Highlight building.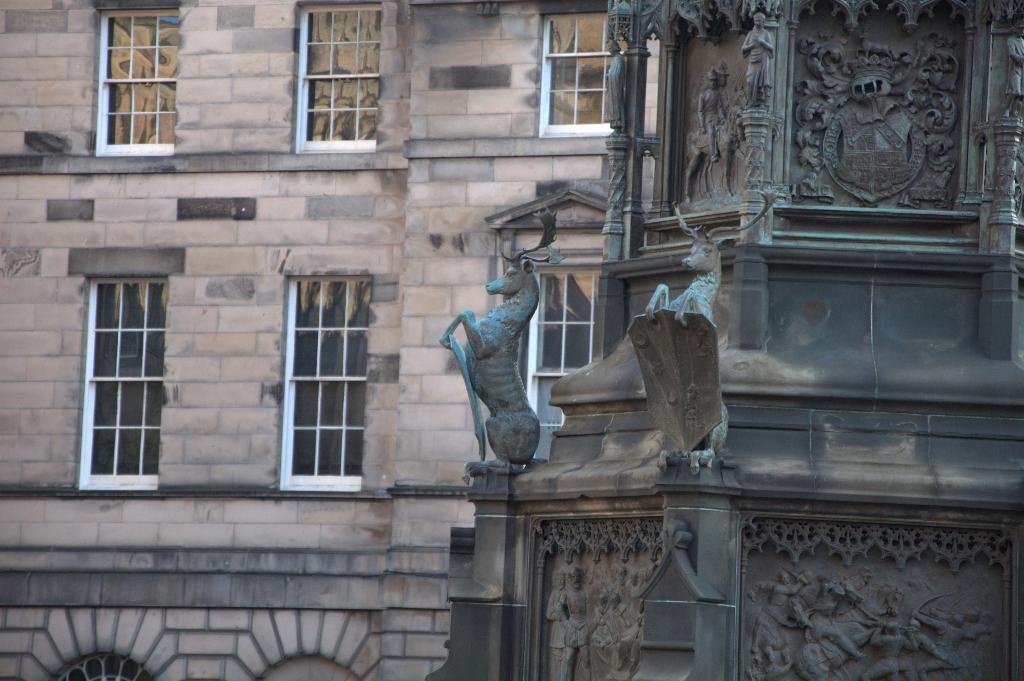
Highlighted region: locate(0, 0, 664, 680).
